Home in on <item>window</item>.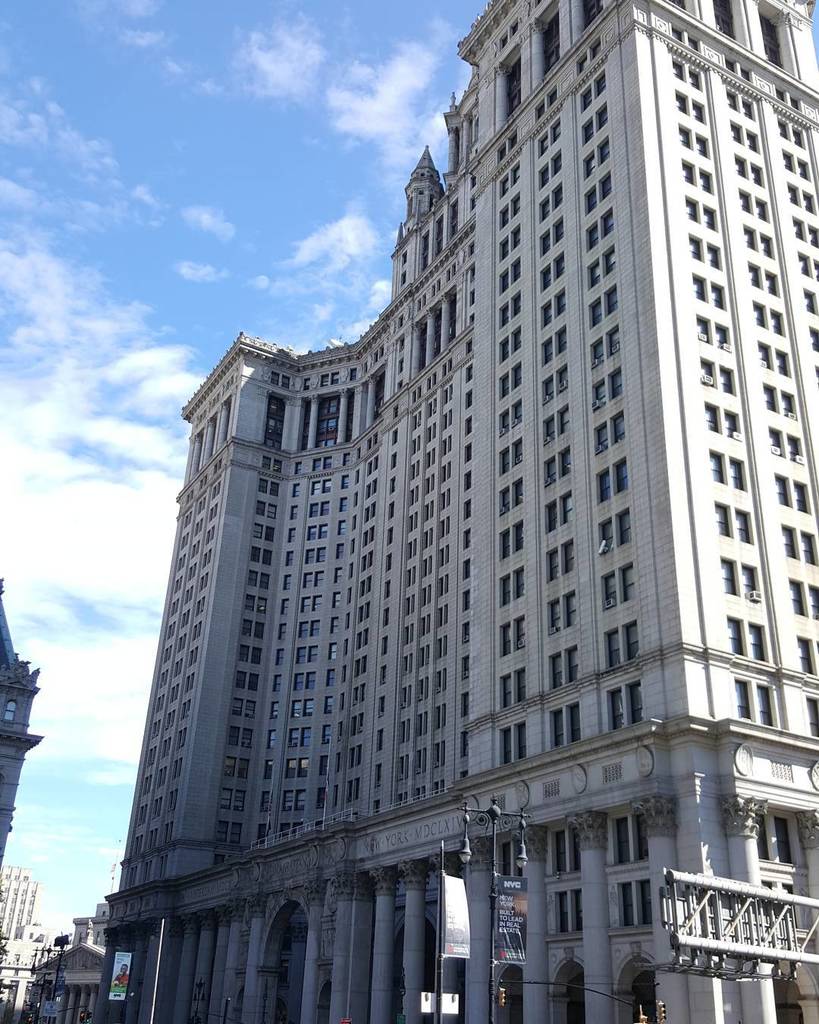
Homed in at 785/527/818/561.
